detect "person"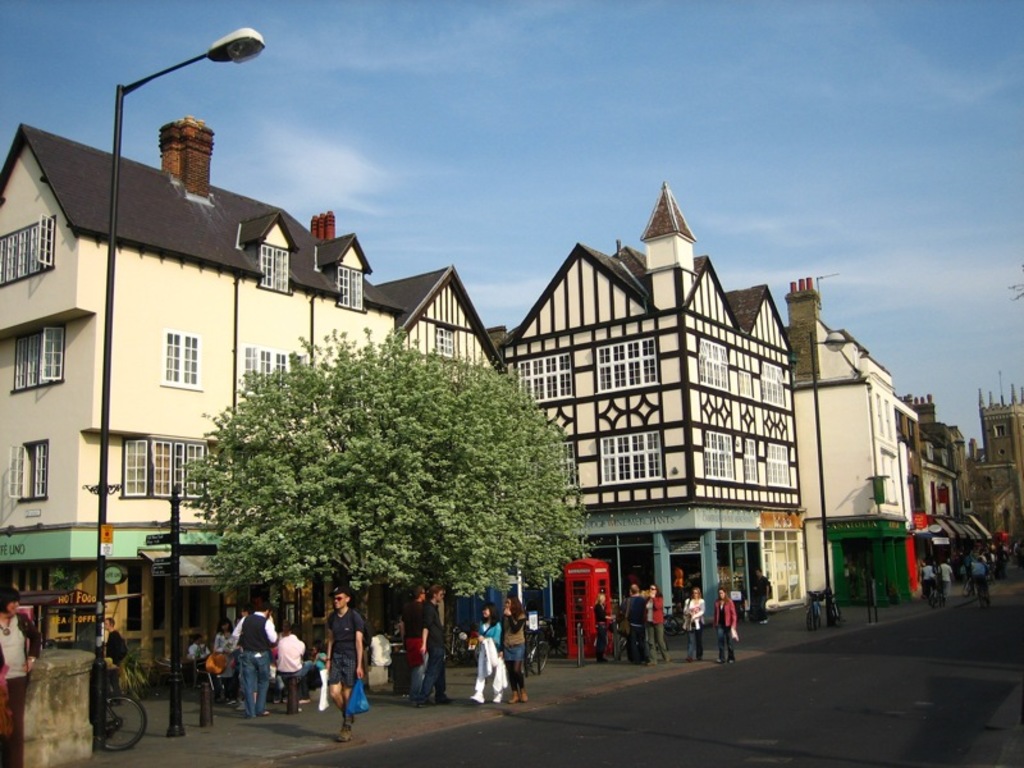
locate(271, 622, 303, 718)
